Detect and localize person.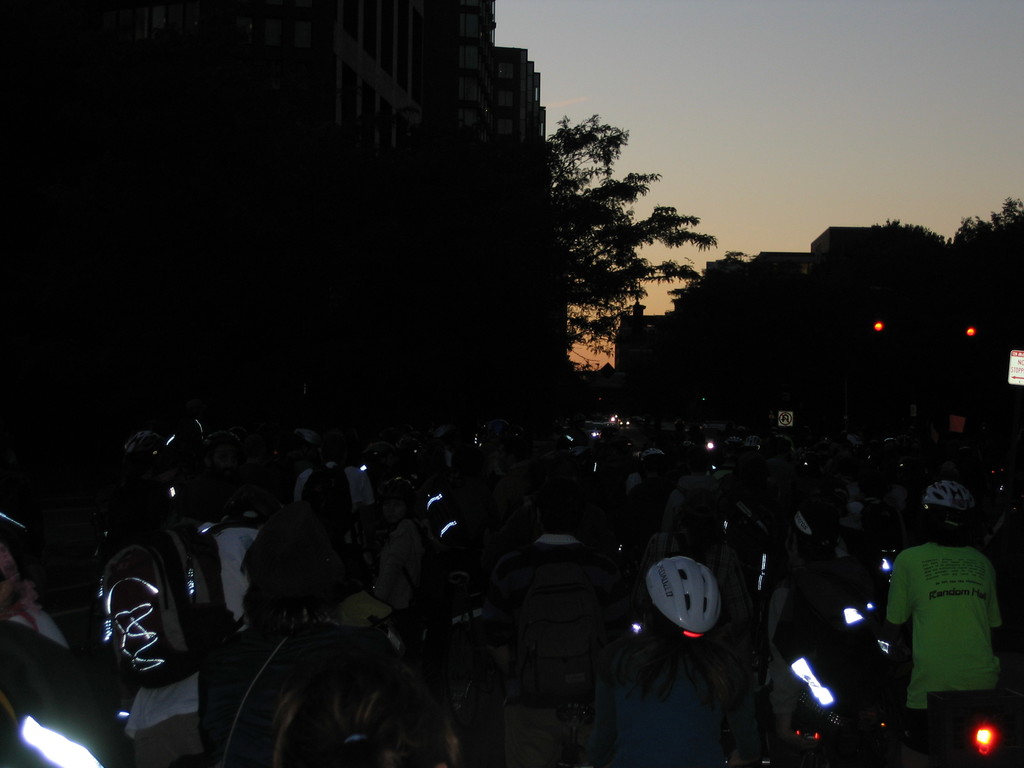
Localized at bbox=(625, 447, 682, 555).
